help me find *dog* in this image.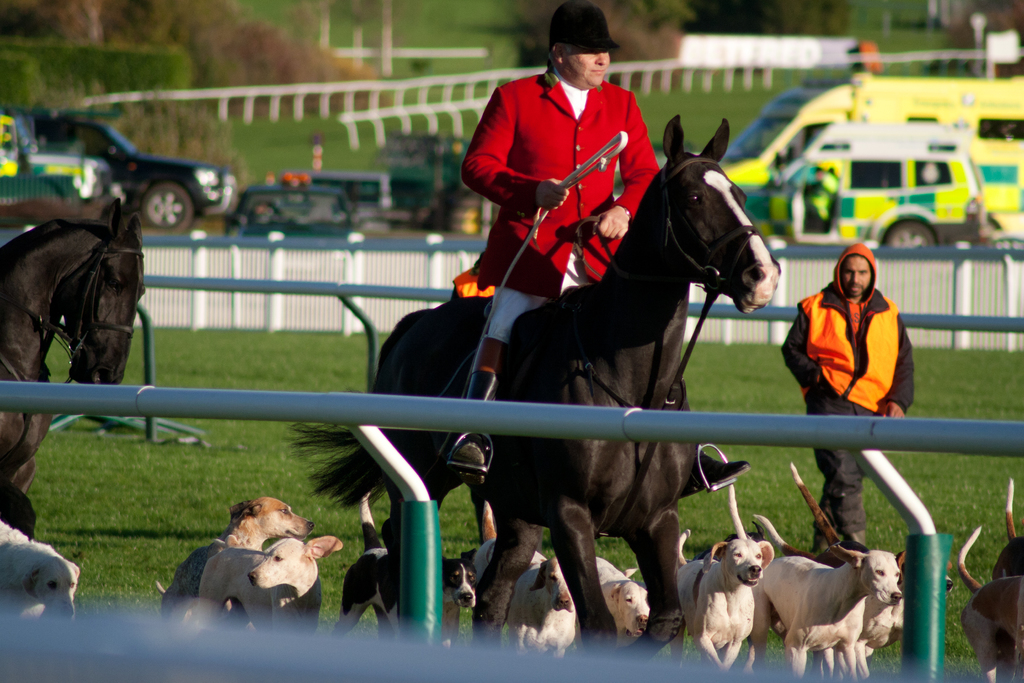
Found it: region(754, 514, 955, 682).
